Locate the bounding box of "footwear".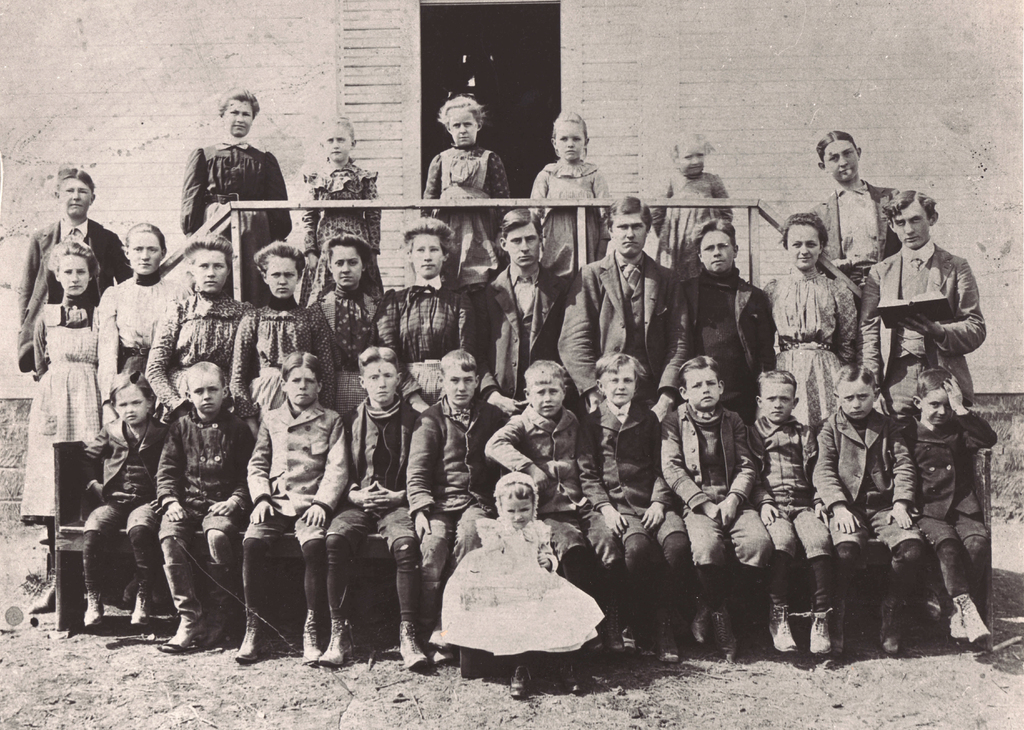
Bounding box: 234/610/271/662.
